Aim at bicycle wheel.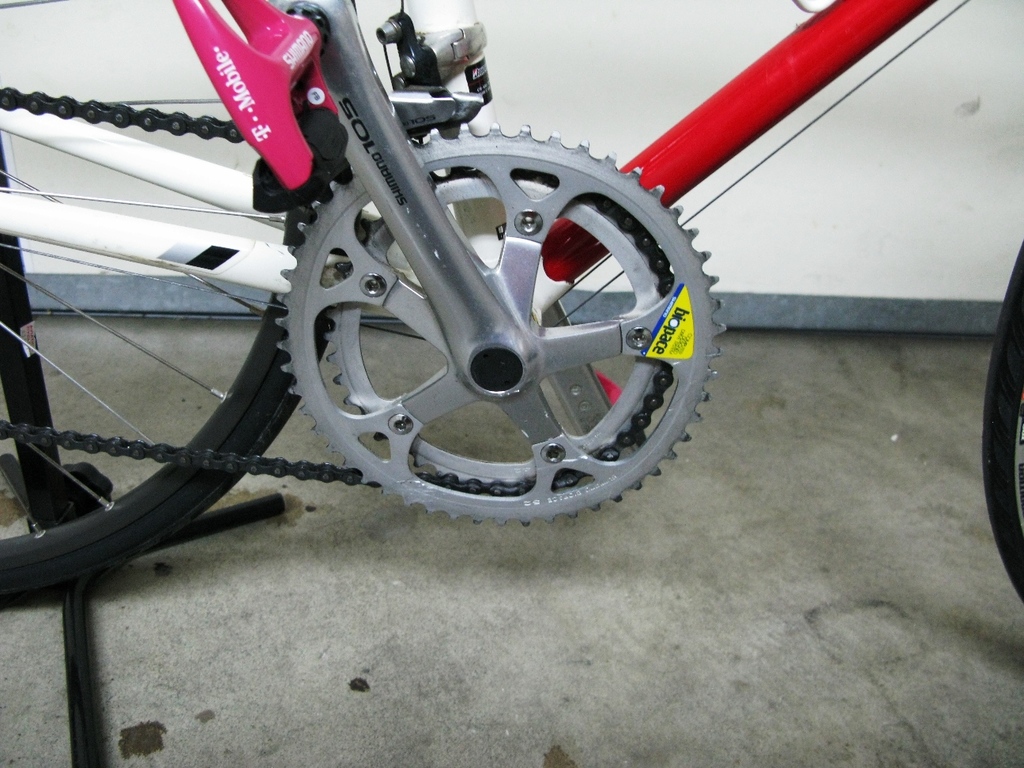
Aimed at 979, 237, 1023, 604.
